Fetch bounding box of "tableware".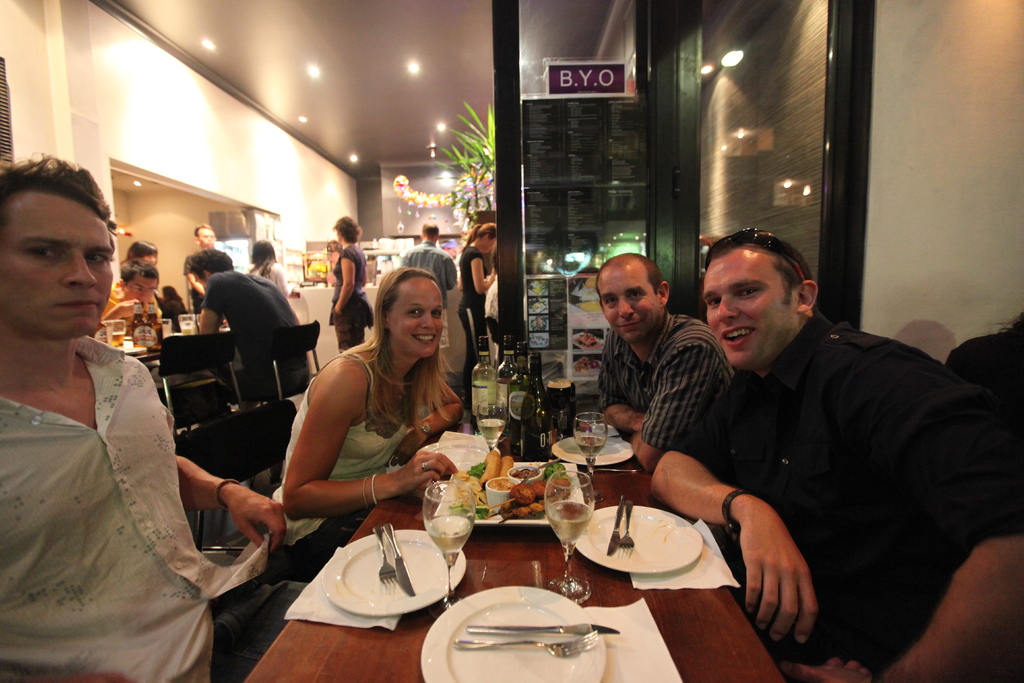
Bbox: crop(547, 434, 632, 466).
